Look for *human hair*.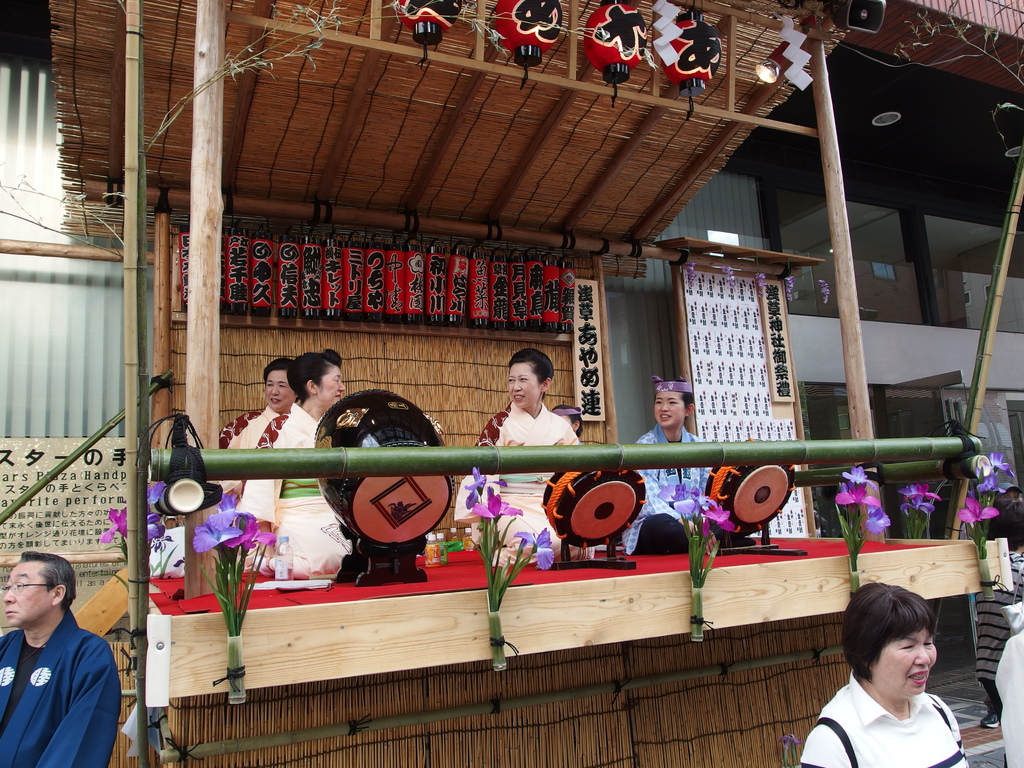
Found: 831, 608, 942, 700.
